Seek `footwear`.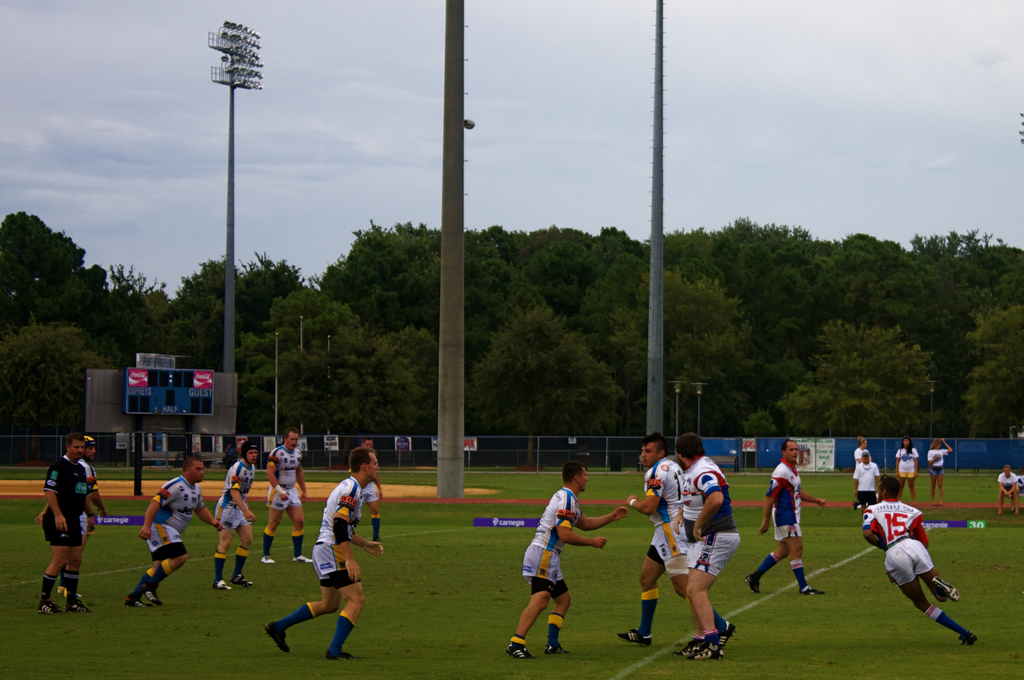
[37,598,57,617].
